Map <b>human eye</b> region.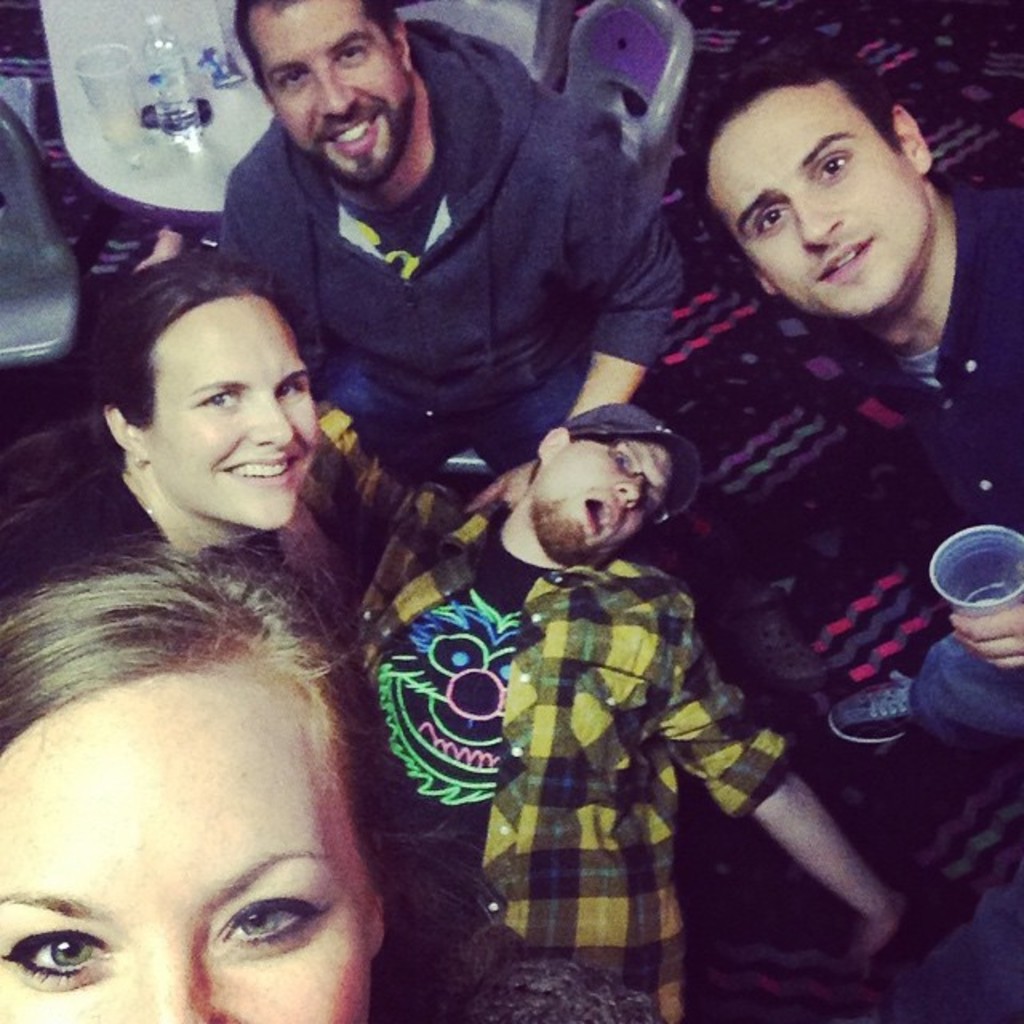
Mapped to locate(0, 917, 131, 997).
